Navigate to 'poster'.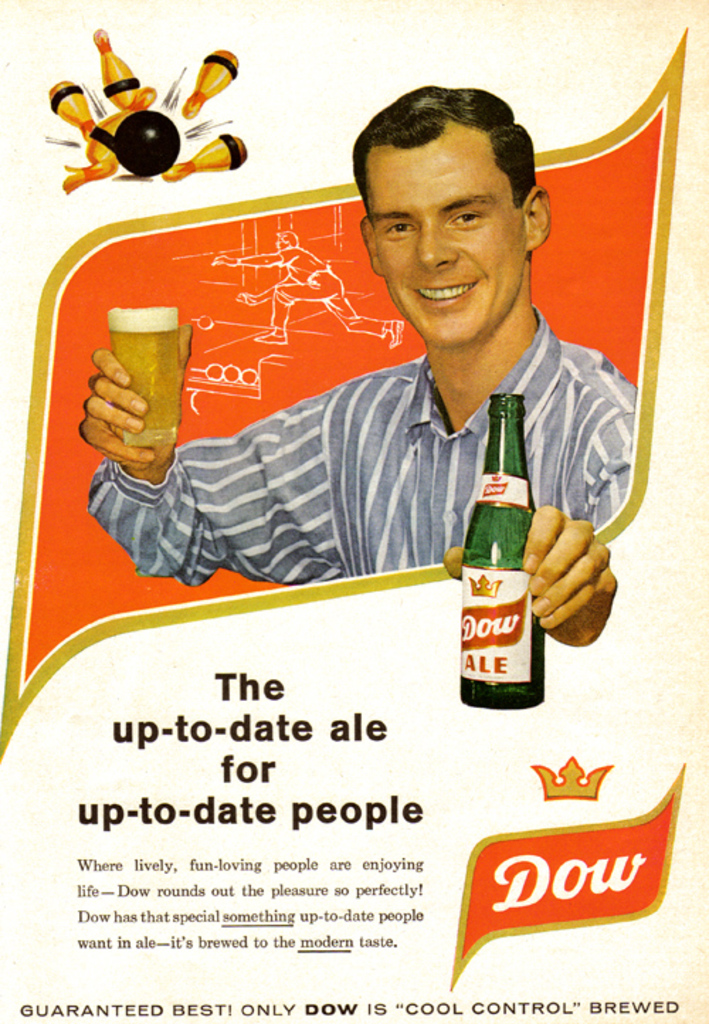
Navigation target: bbox=(0, 0, 708, 1023).
